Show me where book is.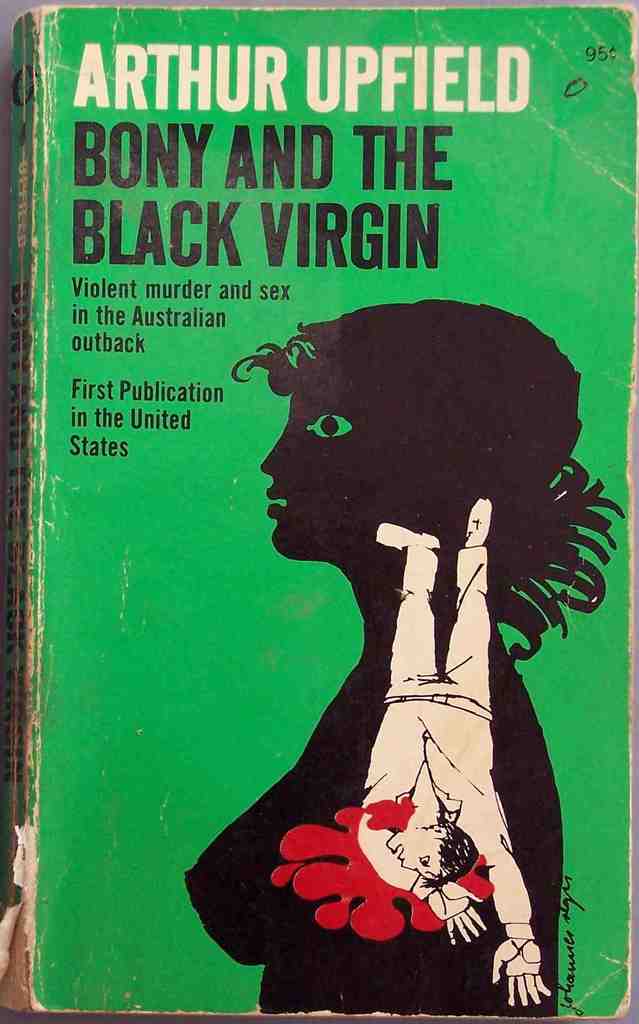
book is at (38, 14, 599, 1023).
